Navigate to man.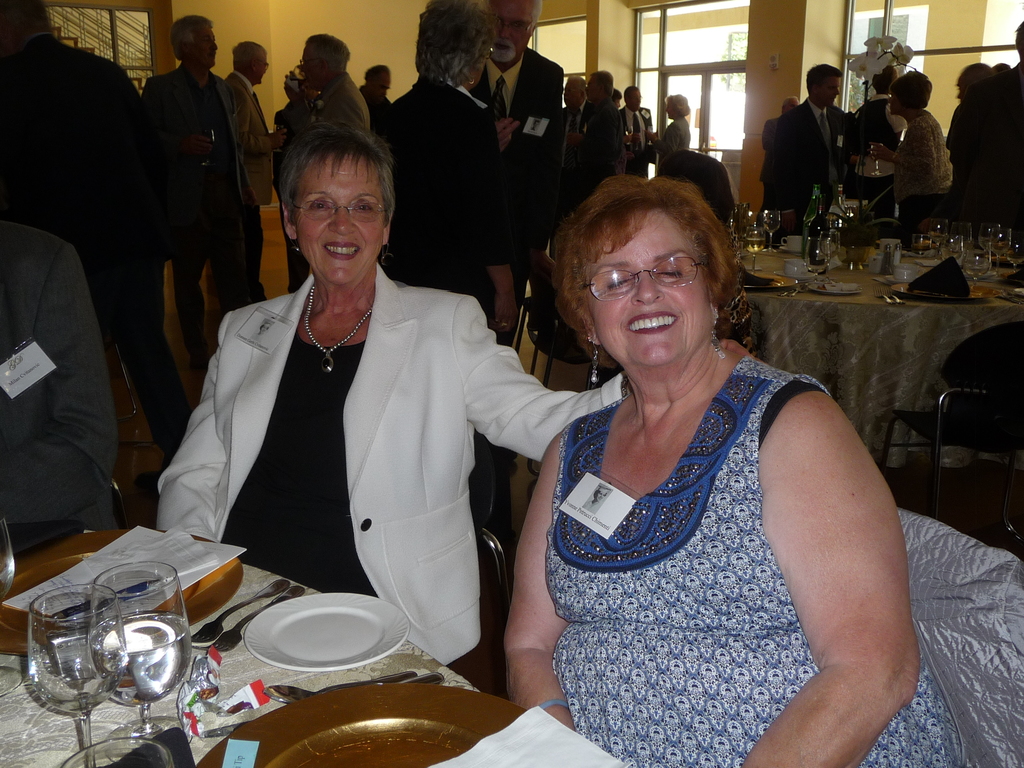
Navigation target: {"x1": 0, "y1": 0, "x2": 167, "y2": 441}.
